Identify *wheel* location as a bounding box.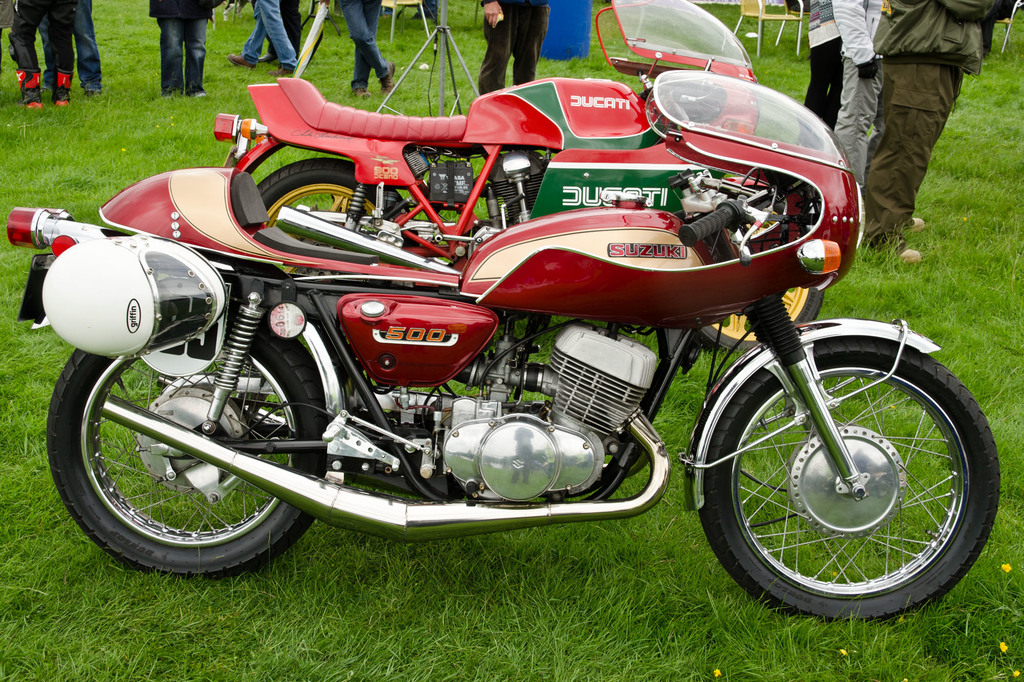
252 148 419 232.
